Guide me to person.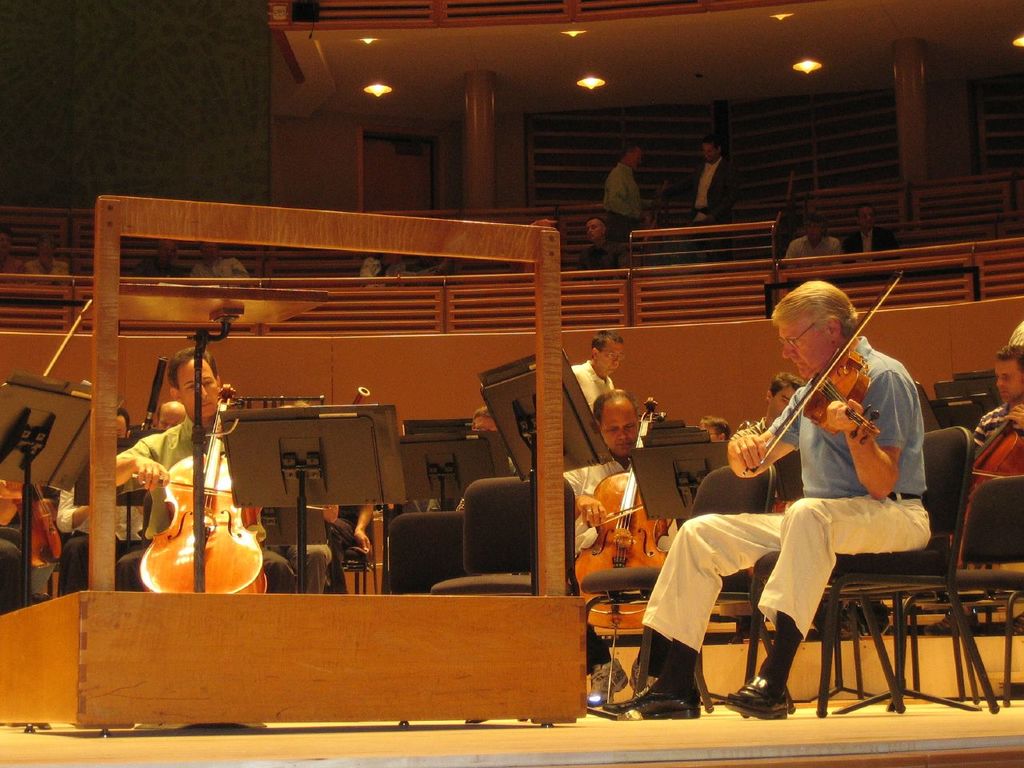
Guidance: select_region(108, 346, 282, 606).
